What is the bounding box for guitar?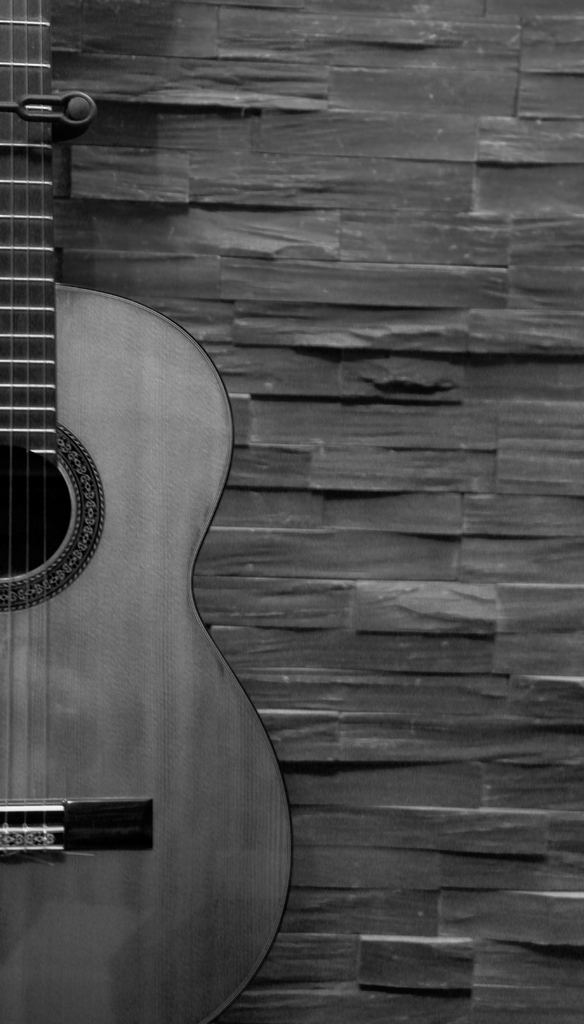
[0,0,293,1023].
